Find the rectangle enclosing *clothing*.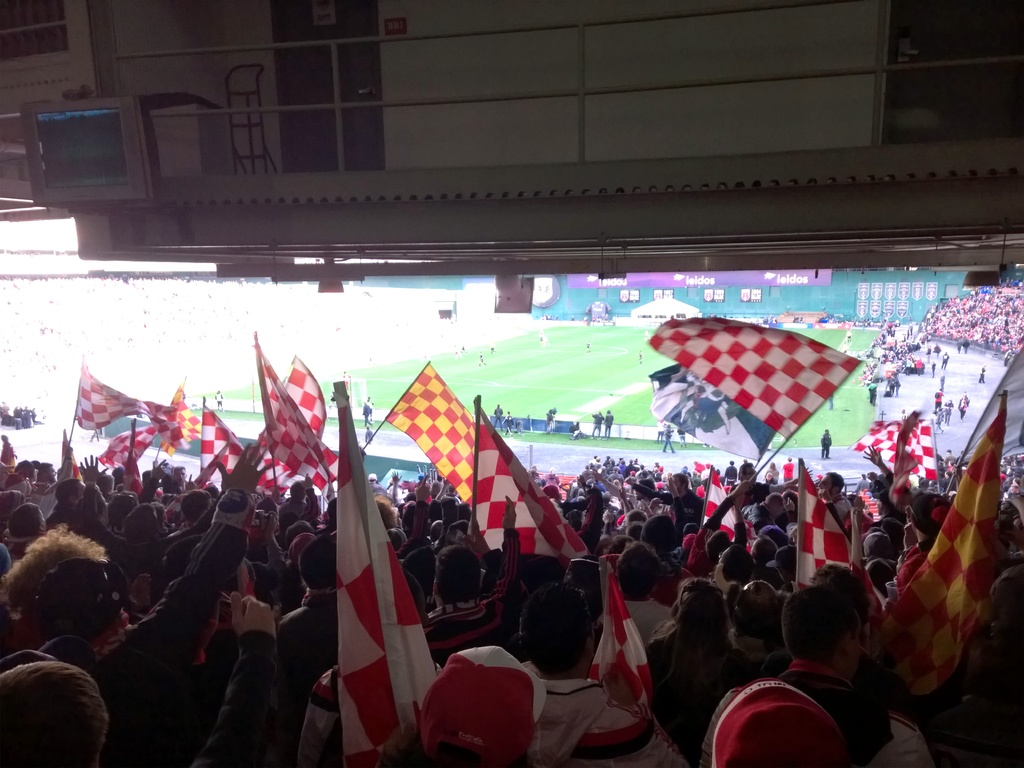
[29, 488, 239, 767].
